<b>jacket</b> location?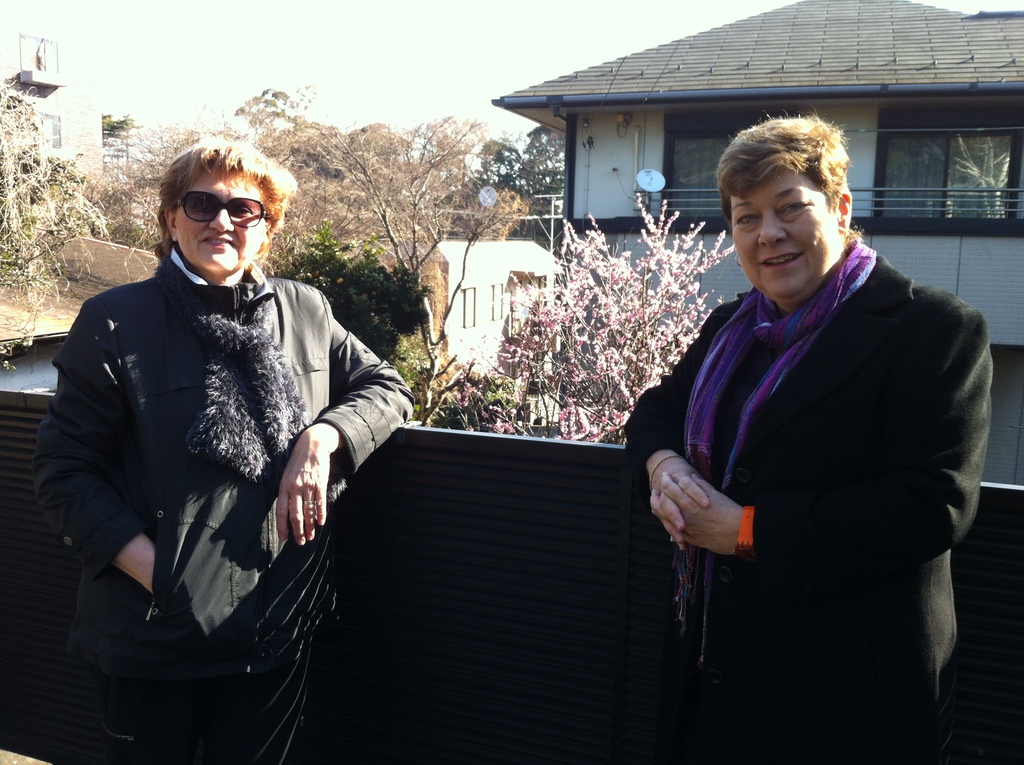
<region>38, 161, 352, 694</region>
